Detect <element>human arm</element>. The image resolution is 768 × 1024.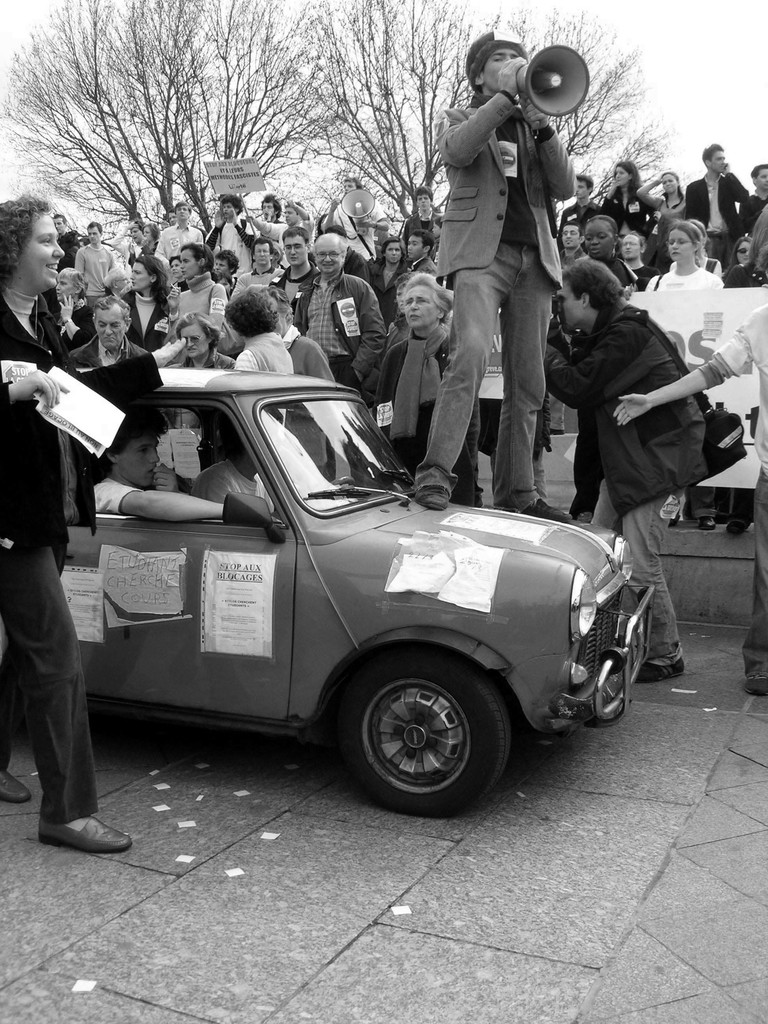
crop(200, 205, 223, 250).
